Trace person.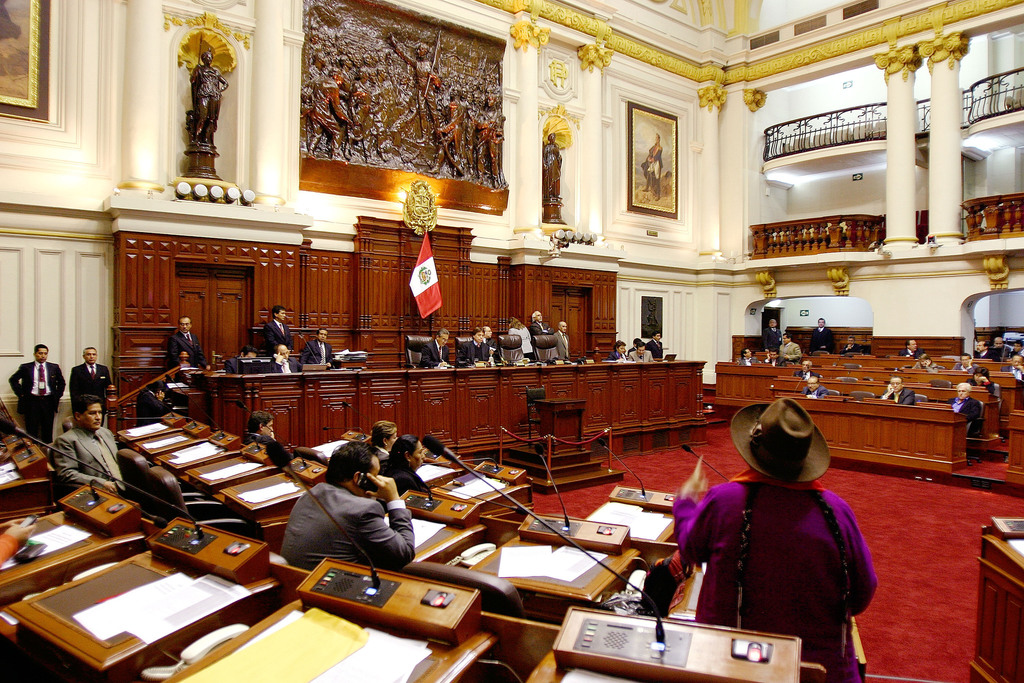
Traced to left=161, top=317, right=202, bottom=374.
